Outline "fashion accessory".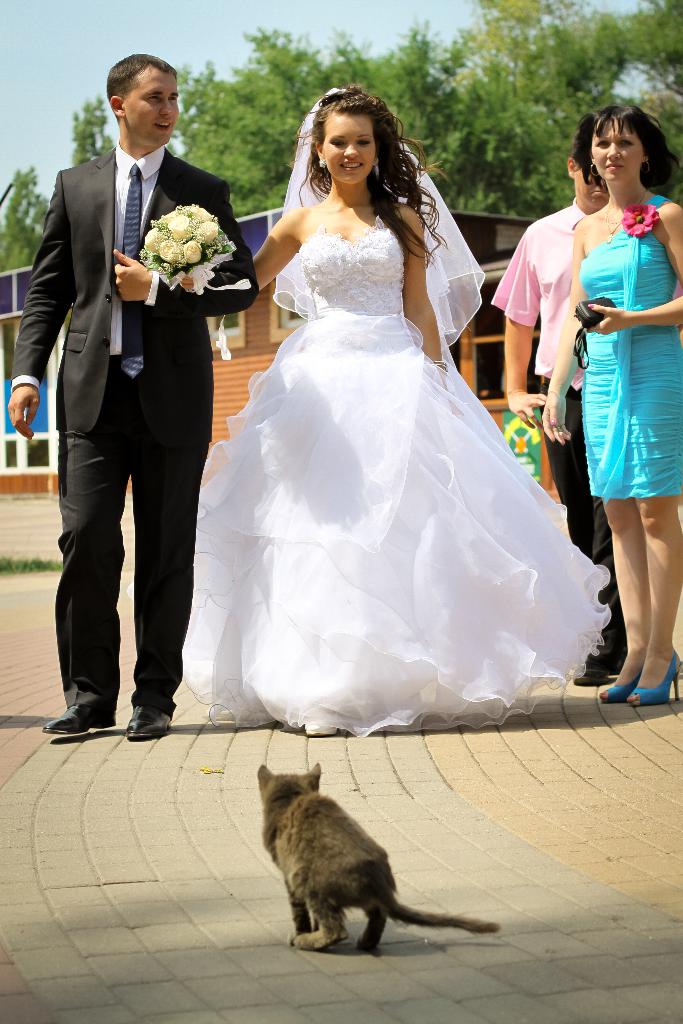
Outline: box(123, 701, 169, 739).
